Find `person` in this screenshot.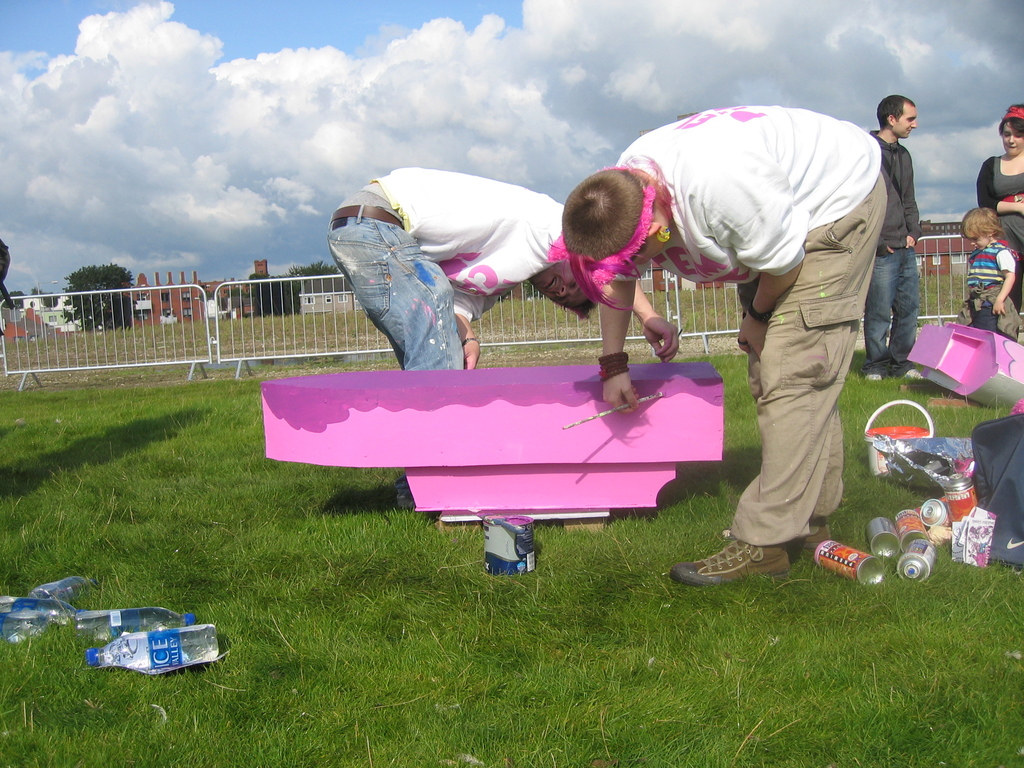
The bounding box for `person` is 977,102,1023,335.
